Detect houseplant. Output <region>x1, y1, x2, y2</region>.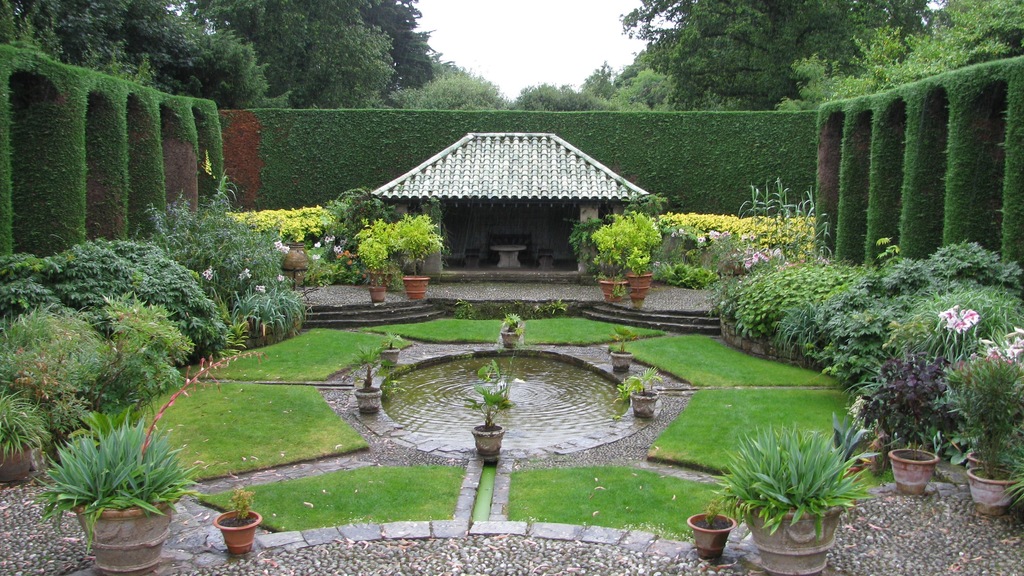
<region>493, 312, 525, 351</region>.
